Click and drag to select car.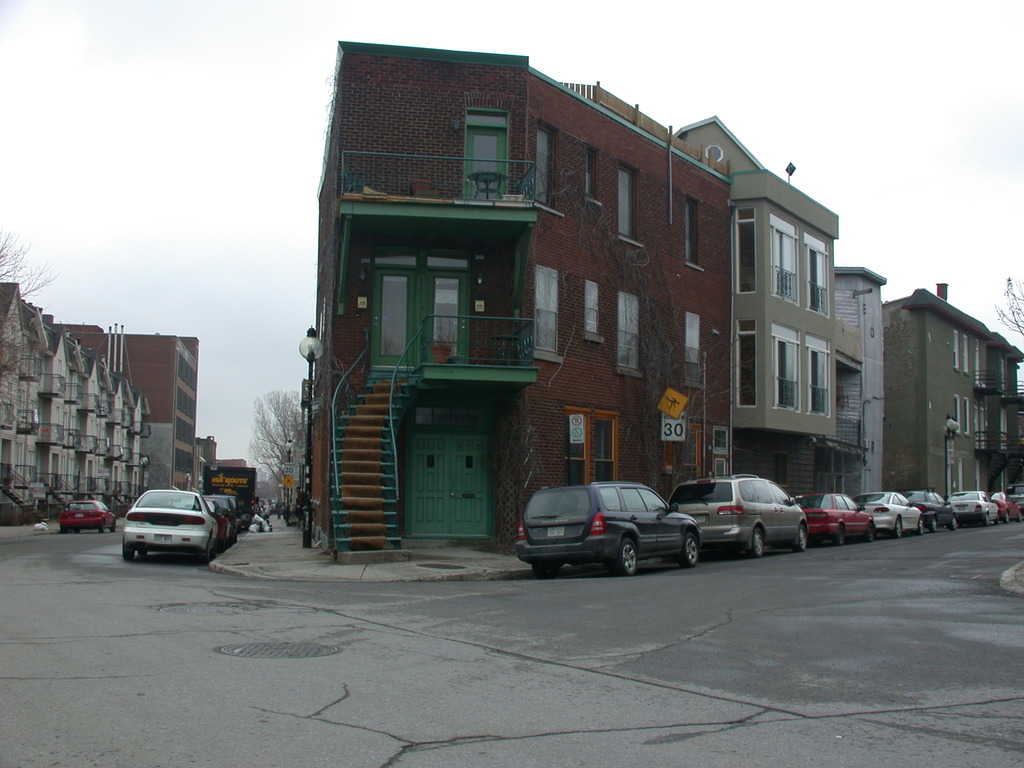
Selection: <region>985, 487, 1023, 529</region>.
